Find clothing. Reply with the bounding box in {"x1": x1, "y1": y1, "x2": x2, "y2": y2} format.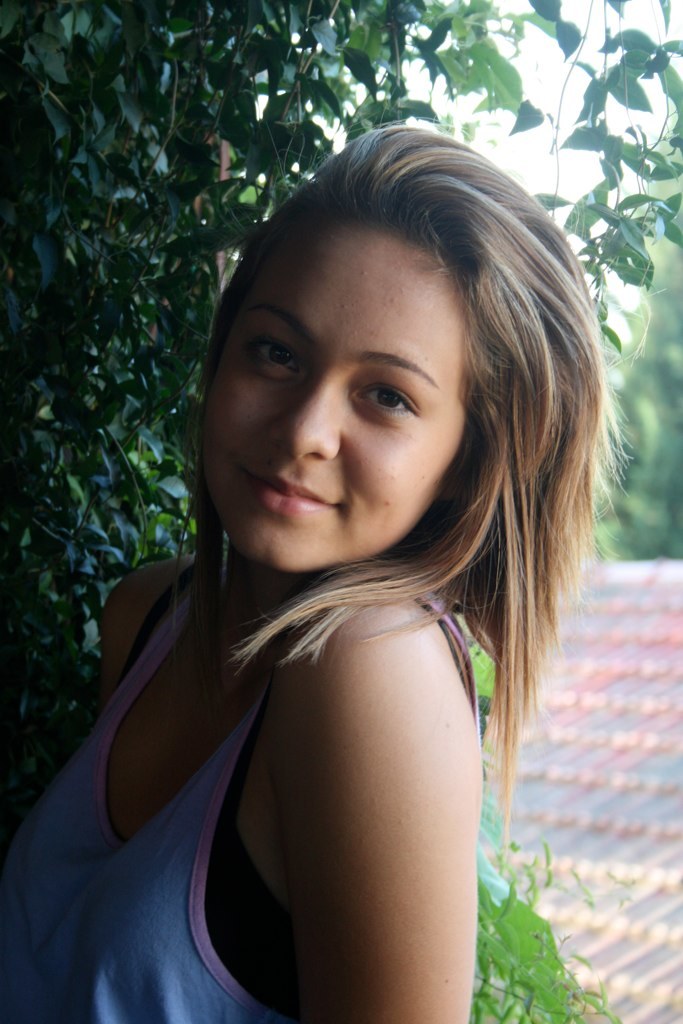
{"x1": 23, "y1": 523, "x2": 462, "y2": 1021}.
